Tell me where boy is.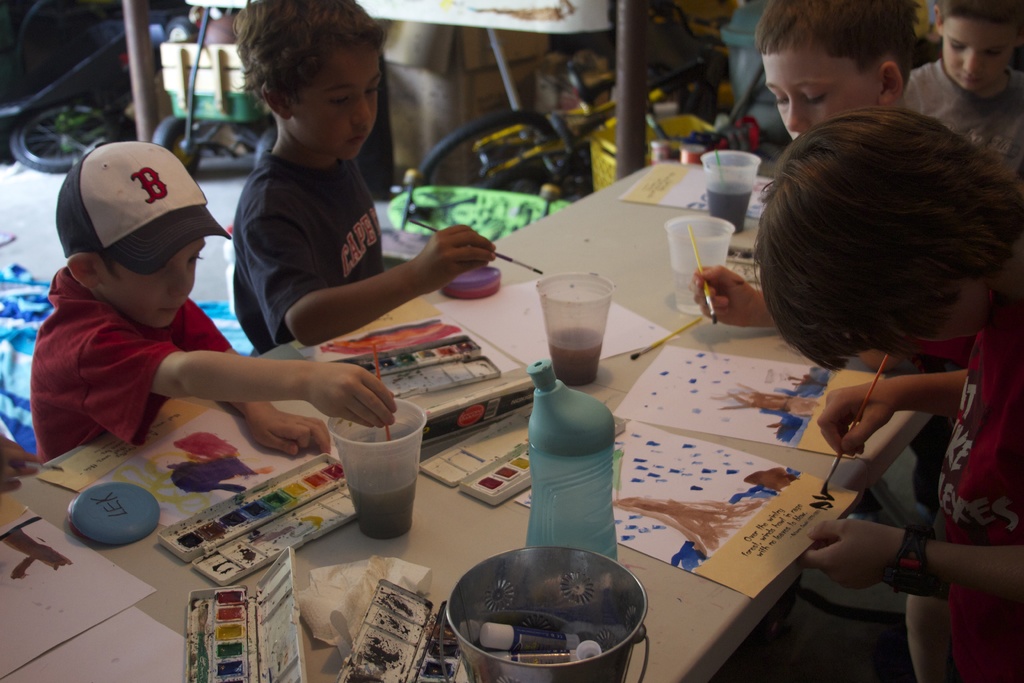
boy is at {"left": 690, "top": 0, "right": 908, "bottom": 331}.
